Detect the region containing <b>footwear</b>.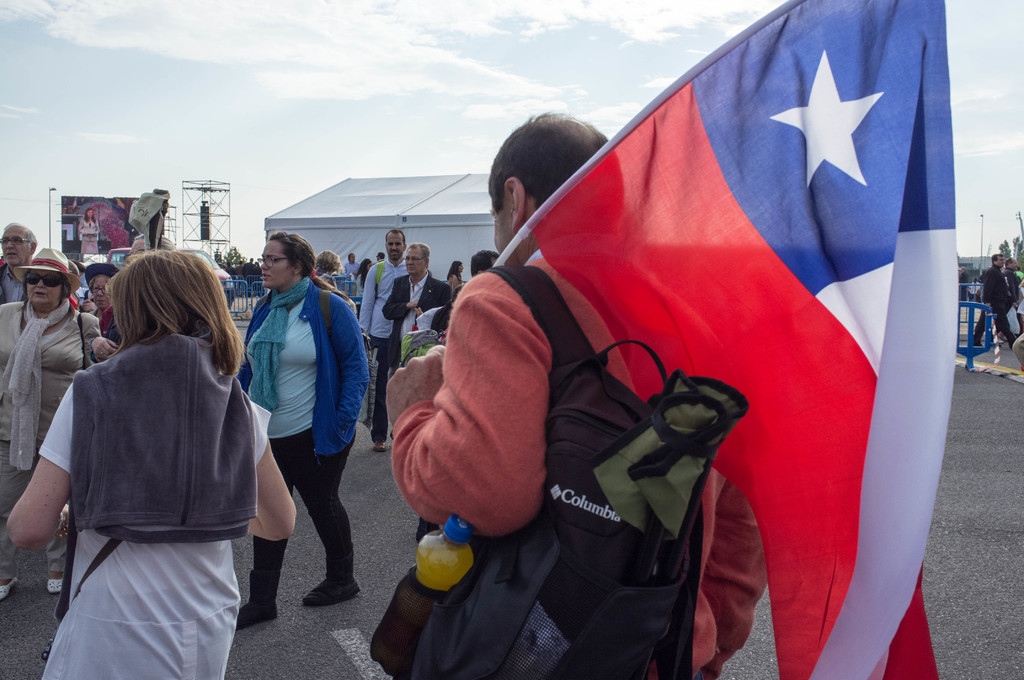
crop(0, 576, 17, 606).
